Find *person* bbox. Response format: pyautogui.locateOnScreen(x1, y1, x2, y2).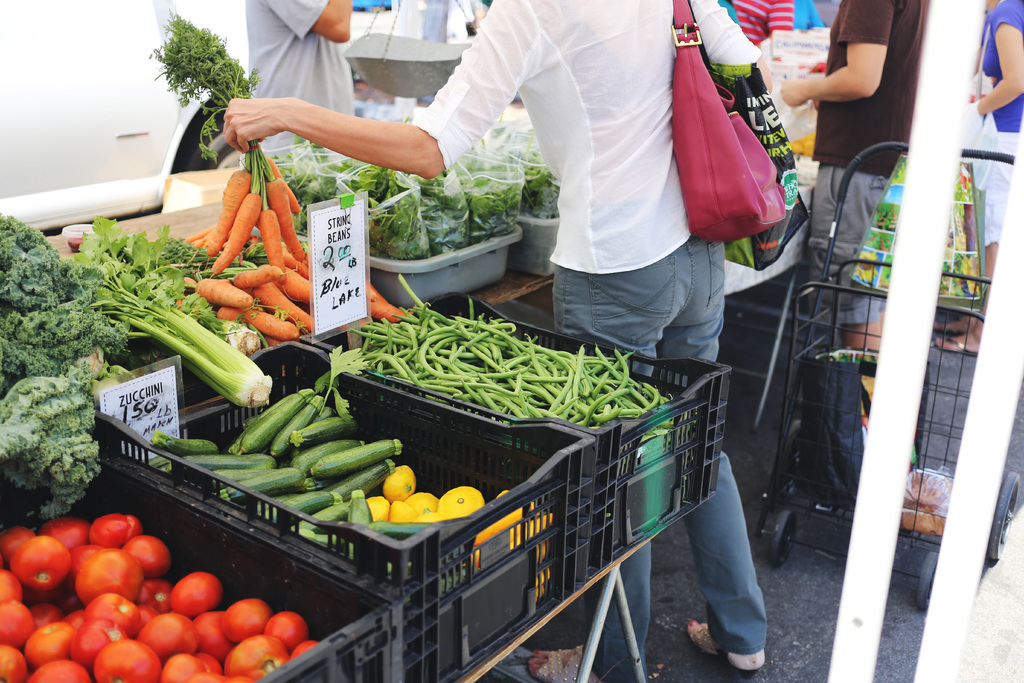
pyautogui.locateOnScreen(206, 12, 762, 680).
